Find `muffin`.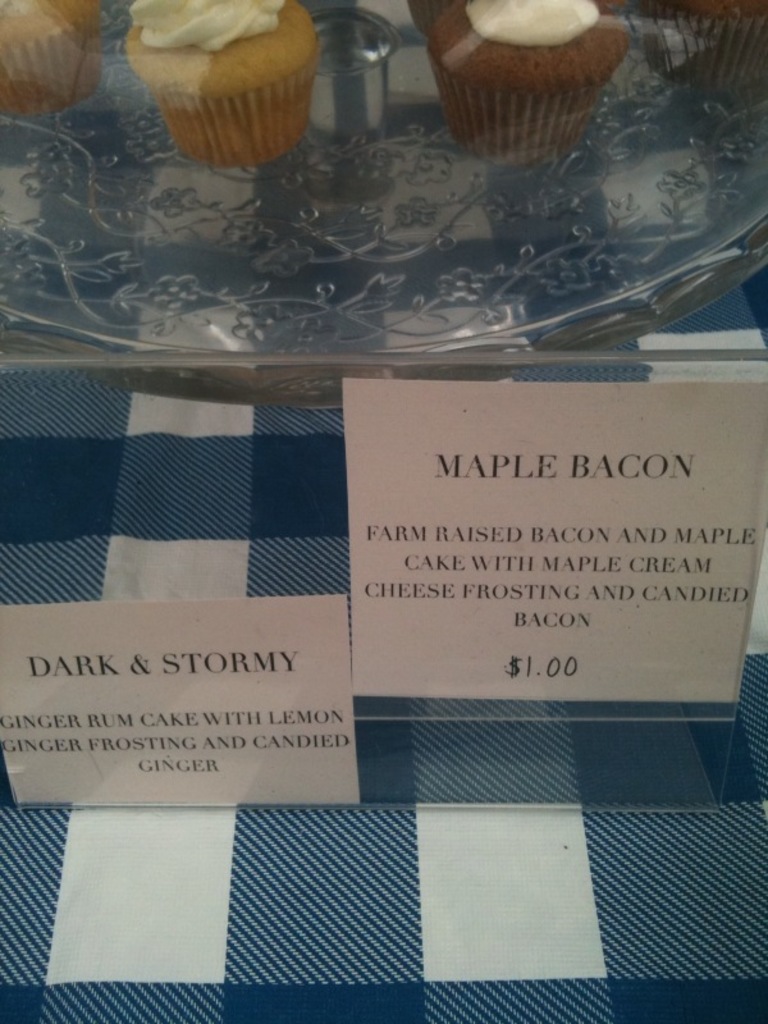
bbox=[637, 0, 767, 84].
